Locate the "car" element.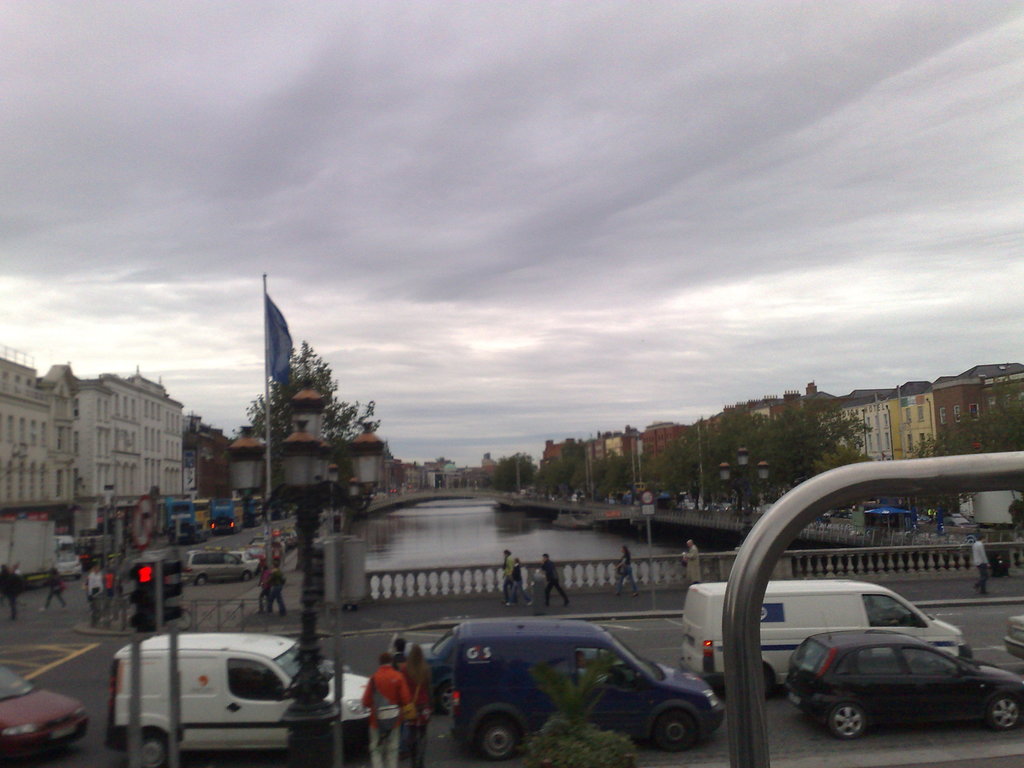
Element bbox: <box>397,627,463,717</box>.
